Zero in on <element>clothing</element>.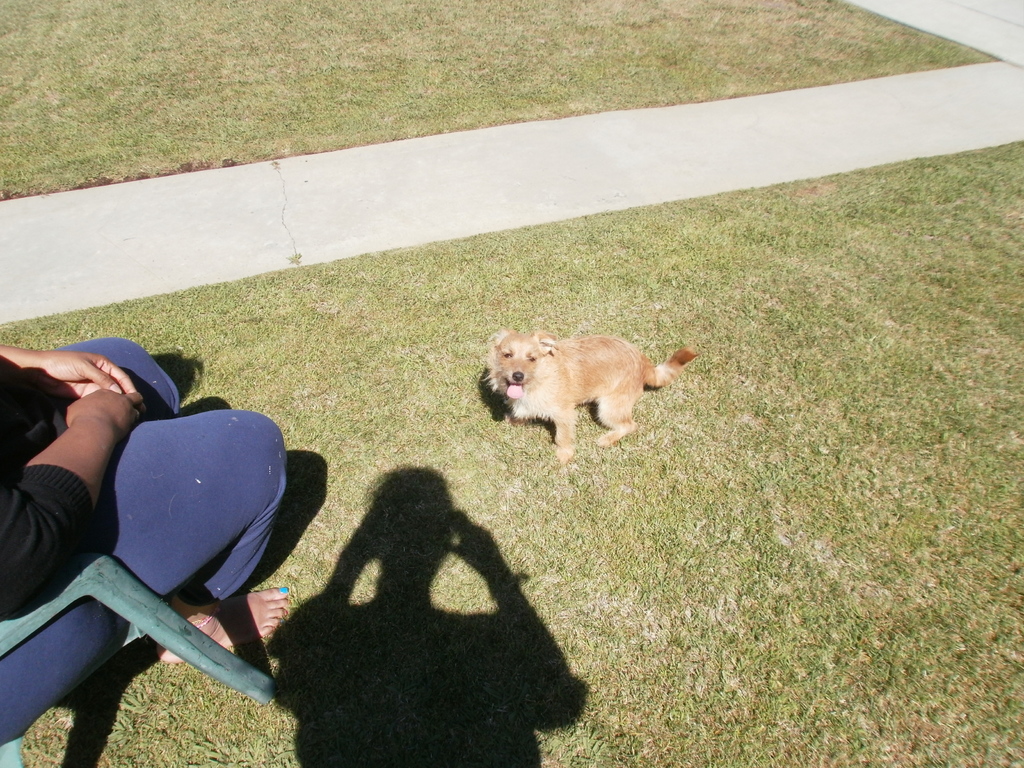
Zeroed in: (0, 326, 294, 755).
